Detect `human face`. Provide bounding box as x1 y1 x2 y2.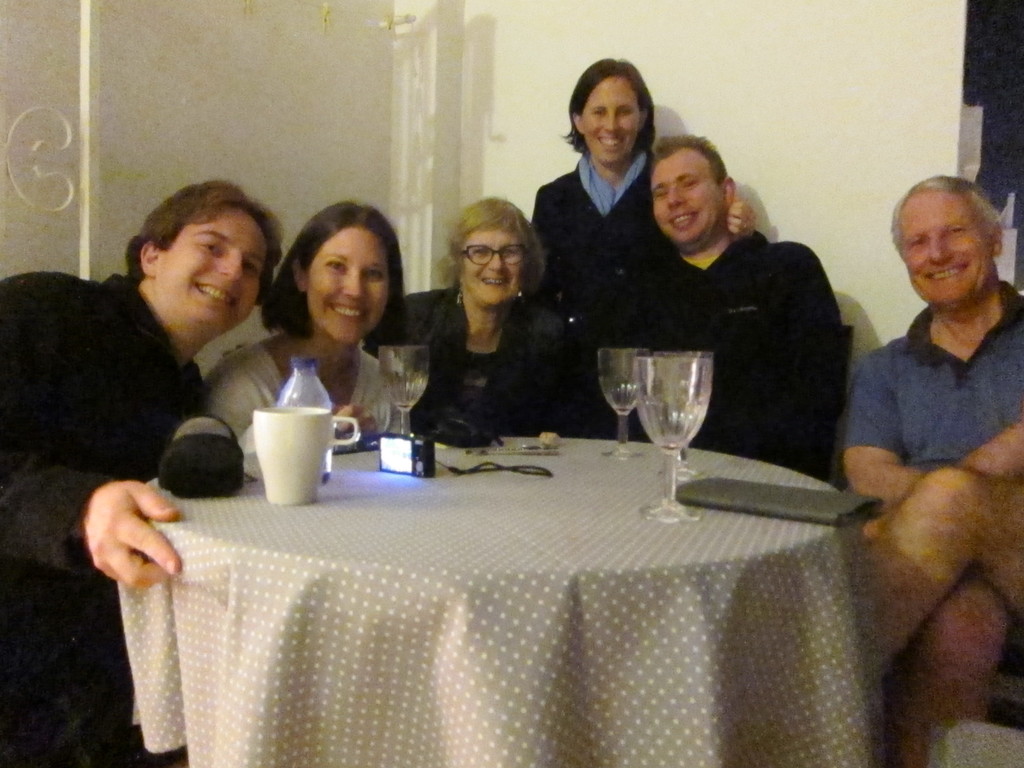
896 204 995 310.
